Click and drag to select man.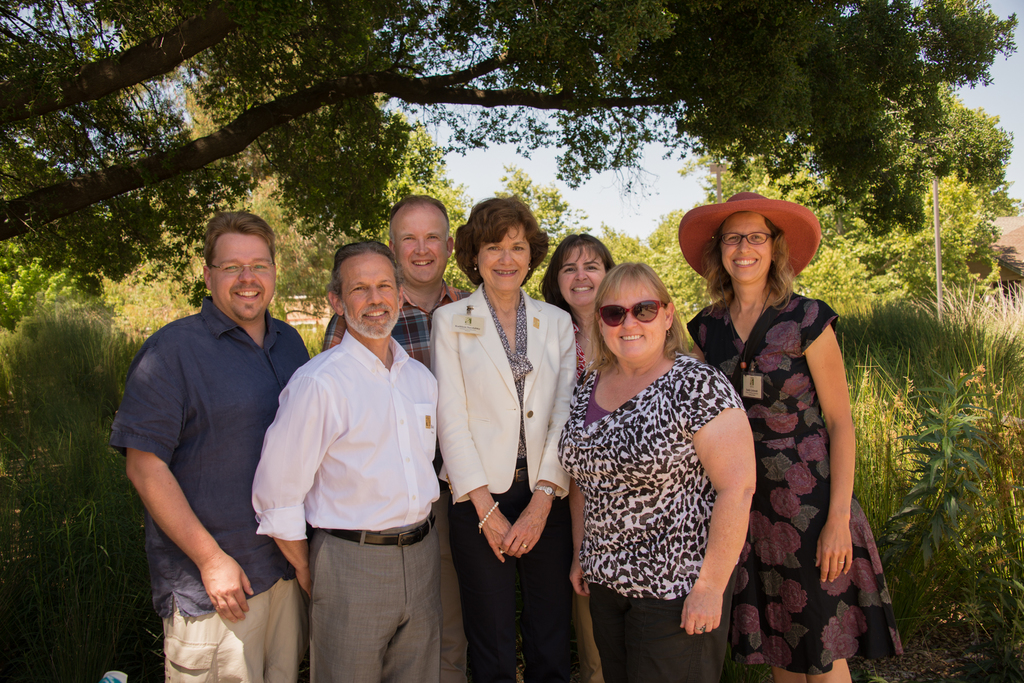
Selection: {"left": 116, "top": 196, "right": 311, "bottom": 677}.
